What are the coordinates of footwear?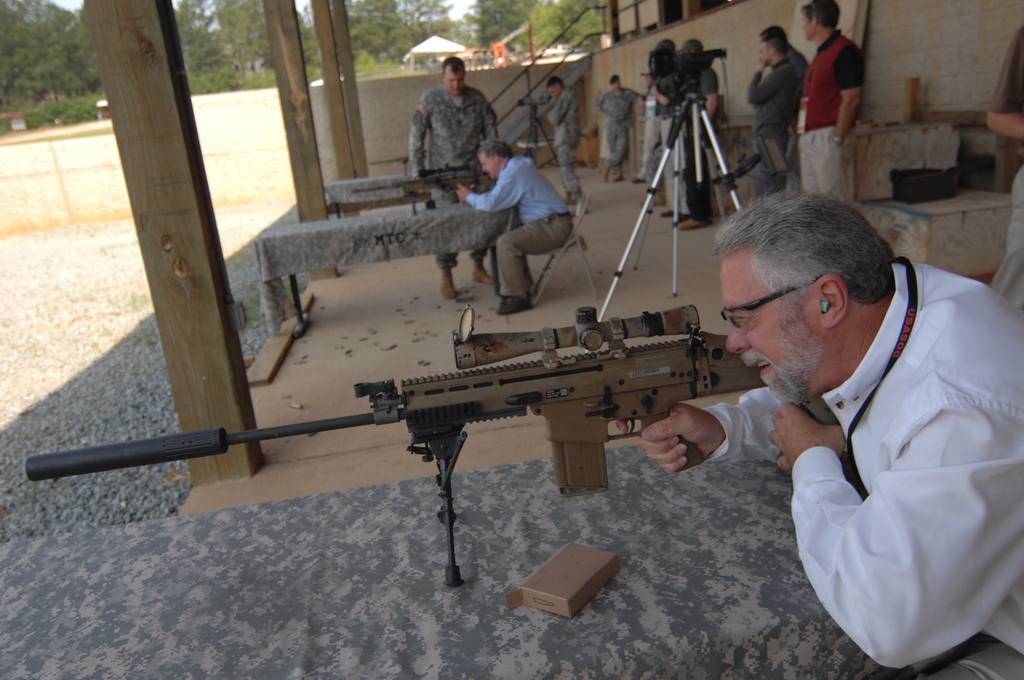
492 294 534 314.
